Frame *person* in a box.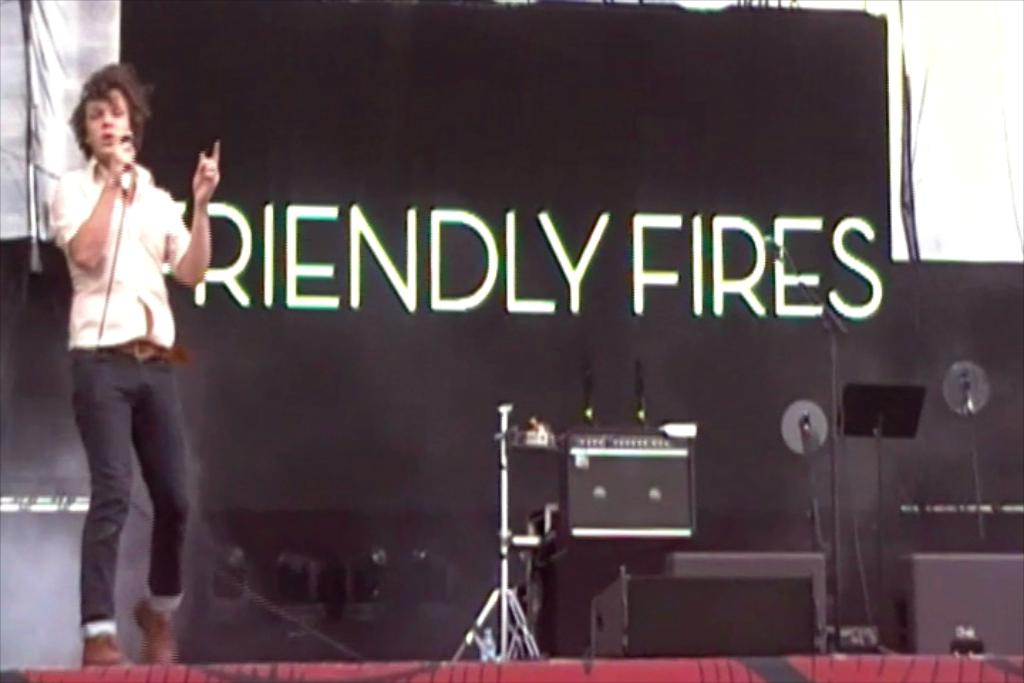
l=43, t=61, r=215, b=642.
